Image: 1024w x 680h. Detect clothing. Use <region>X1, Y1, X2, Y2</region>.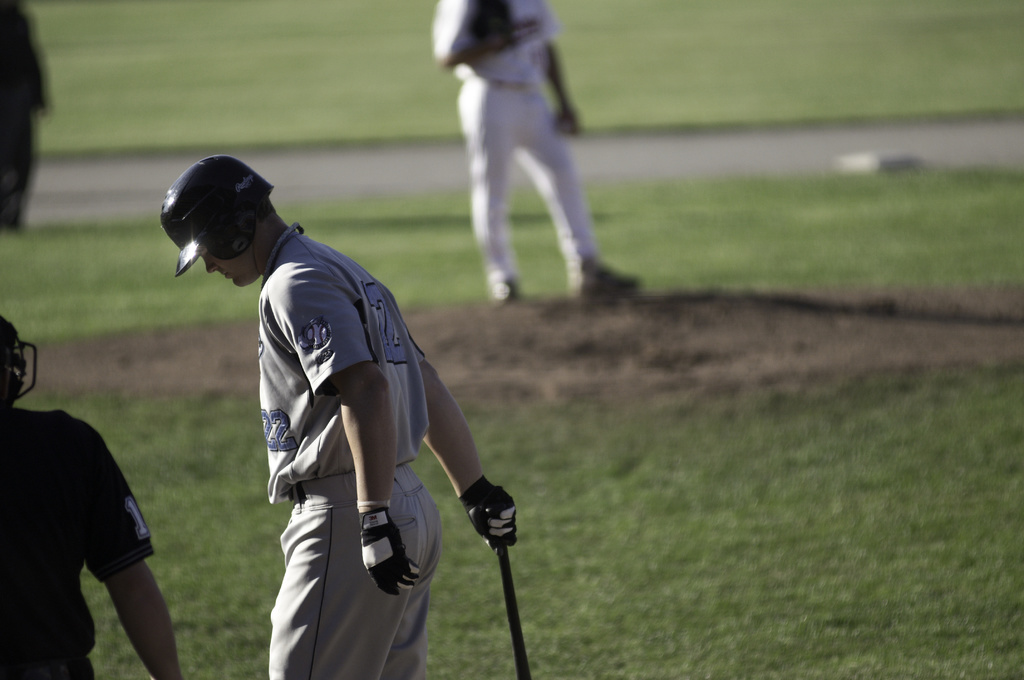
<region>195, 219, 471, 642</region>.
